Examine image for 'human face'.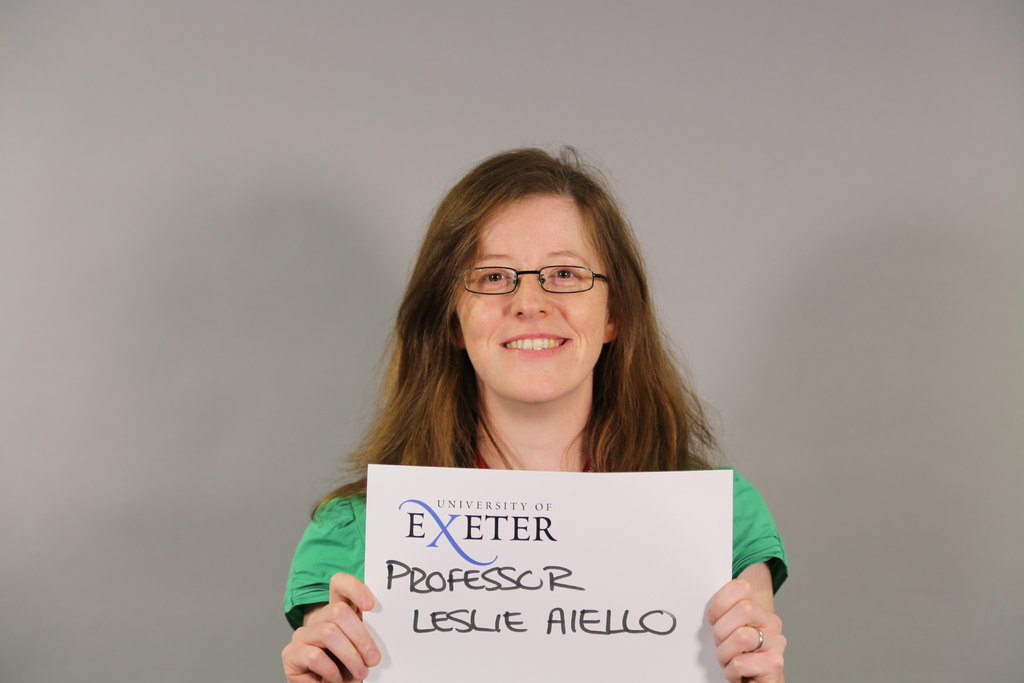
Examination result: detection(454, 190, 608, 406).
